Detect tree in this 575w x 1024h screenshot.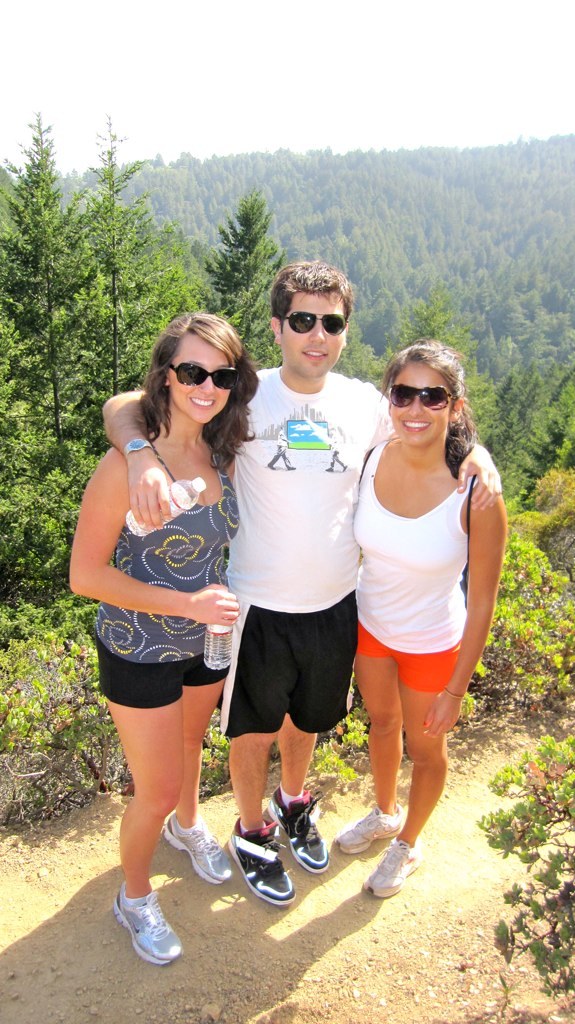
Detection: 194/177/294/294.
